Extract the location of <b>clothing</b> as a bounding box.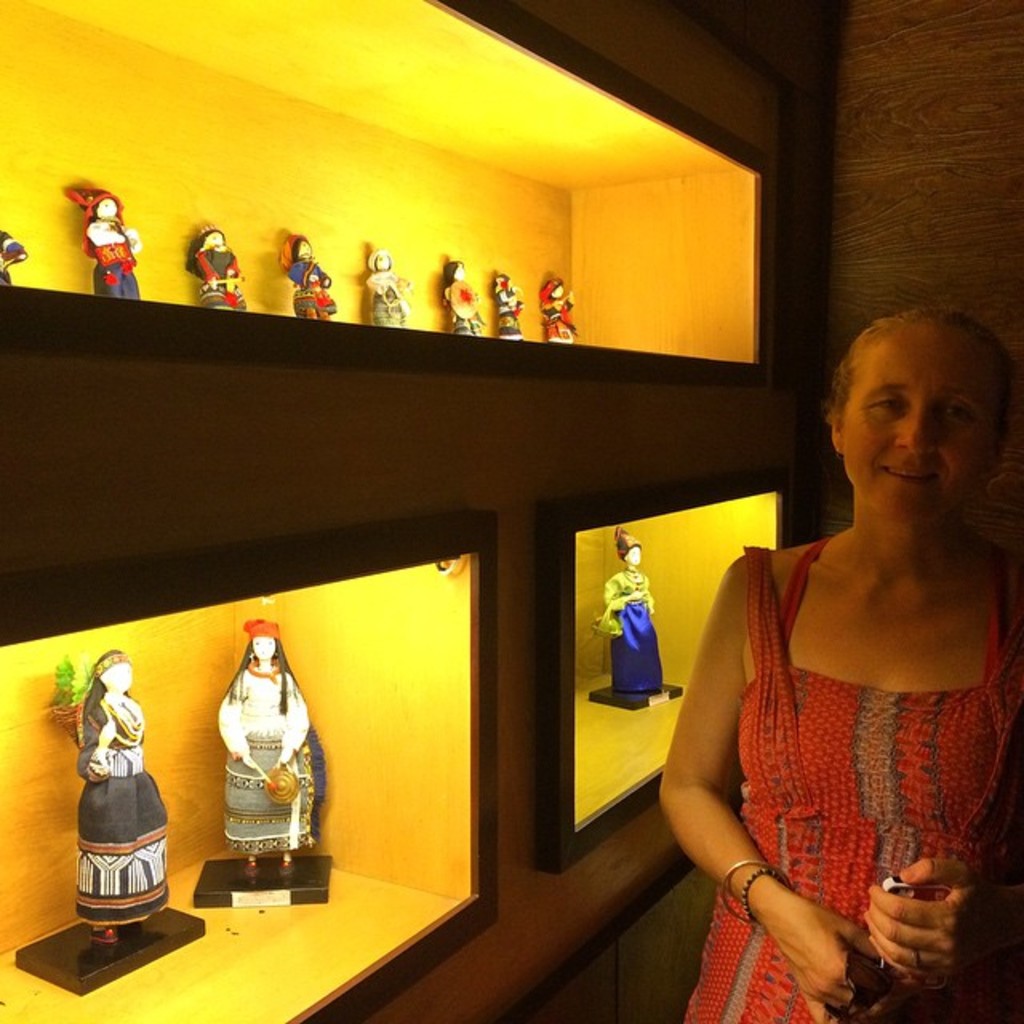
region(450, 278, 486, 338).
